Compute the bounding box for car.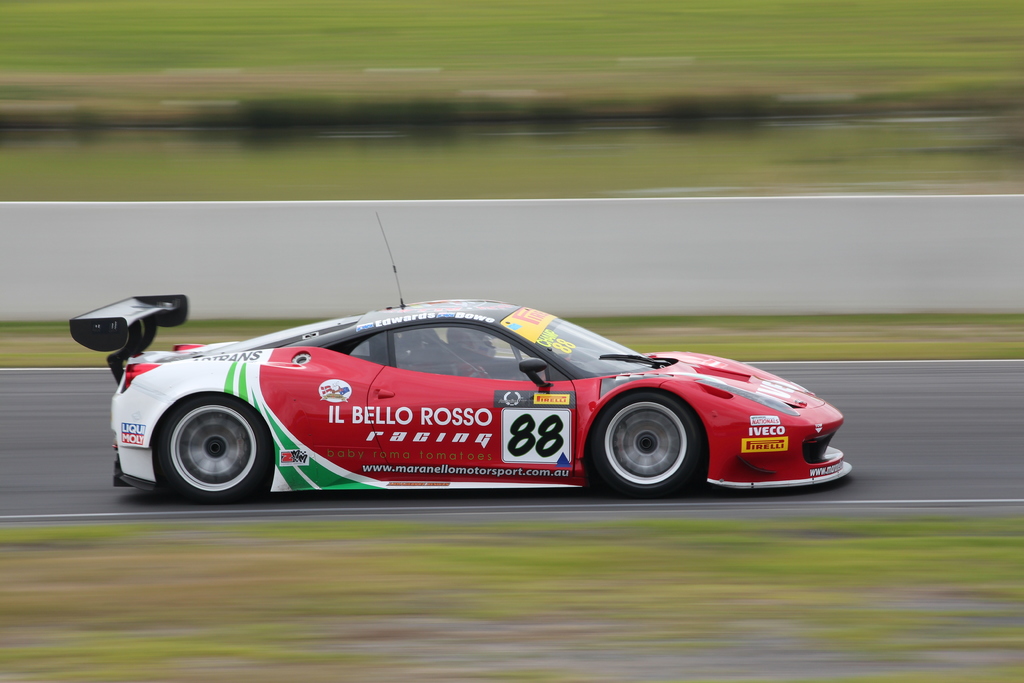
bbox=(68, 206, 847, 500).
